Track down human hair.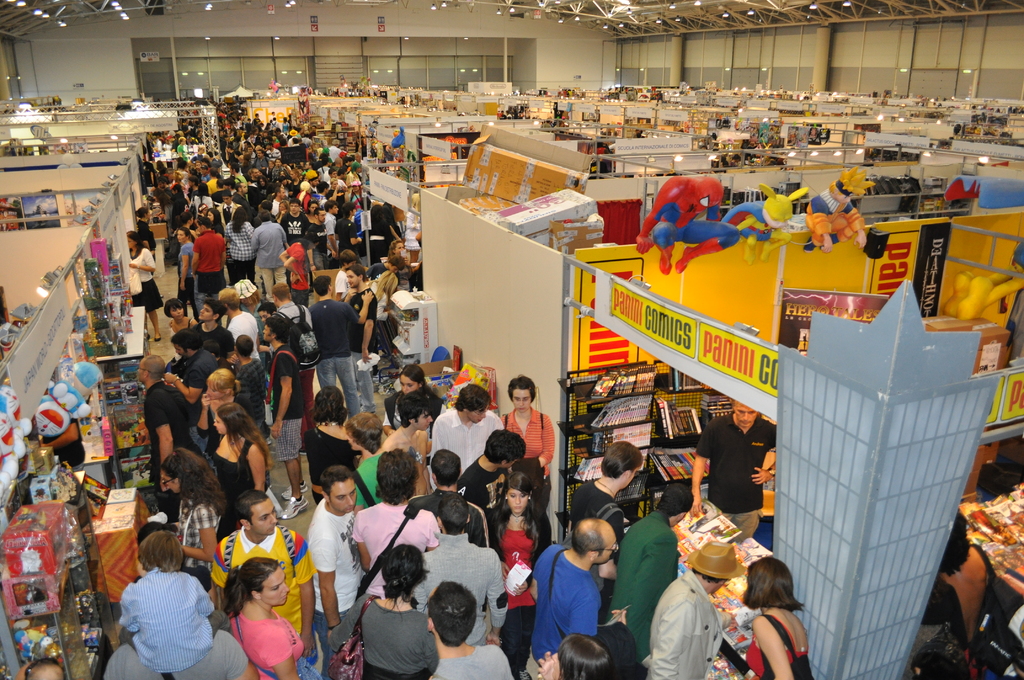
Tracked to (488, 471, 541, 542).
